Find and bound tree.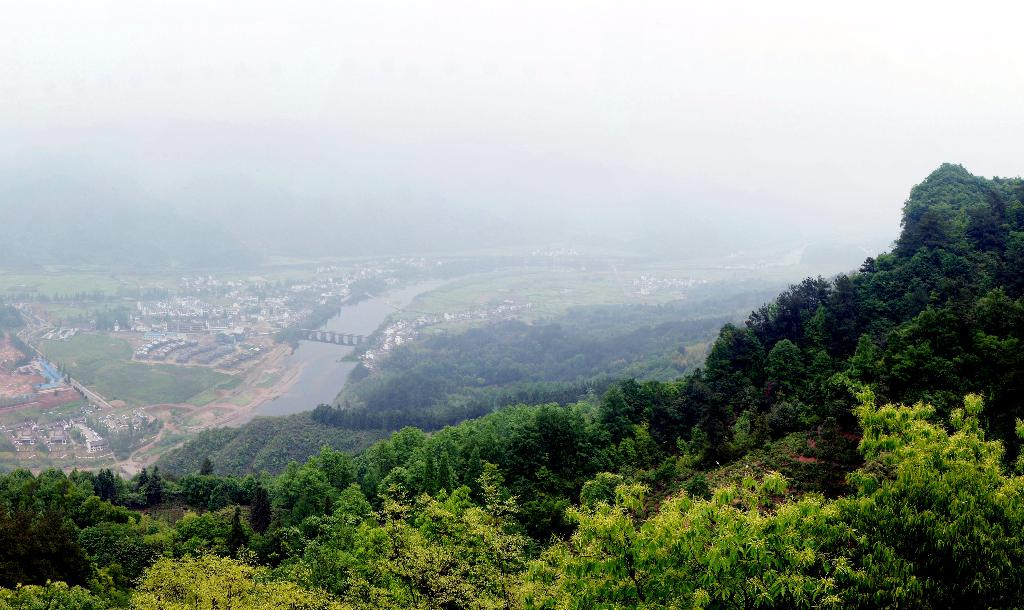
Bound: <region>44, 467, 57, 517</region>.
